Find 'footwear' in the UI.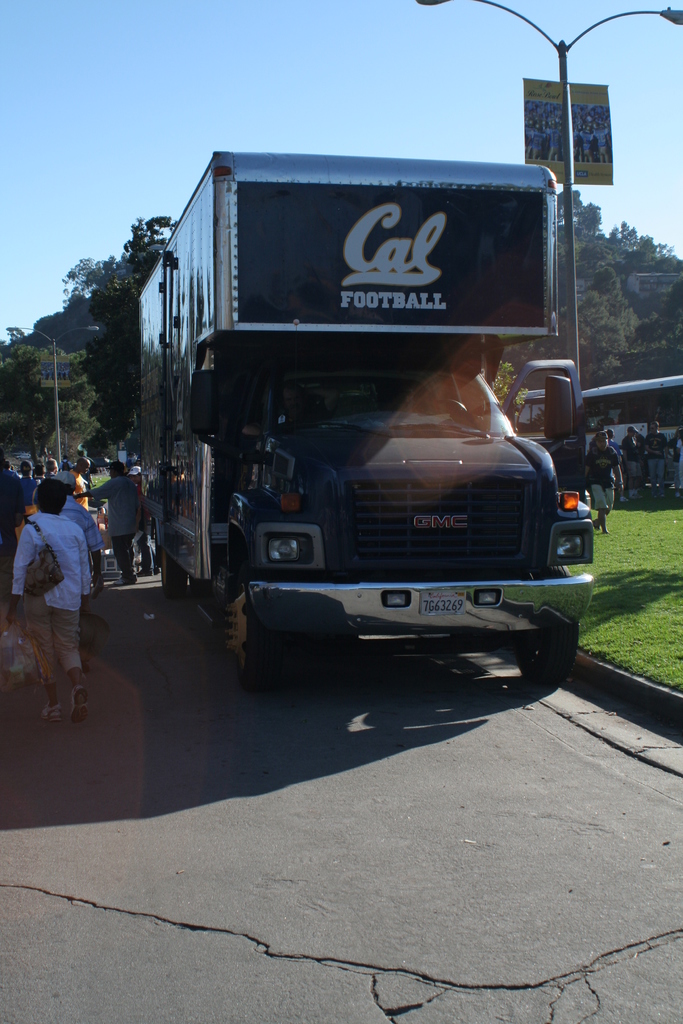
UI element at [x1=45, y1=700, x2=61, y2=721].
